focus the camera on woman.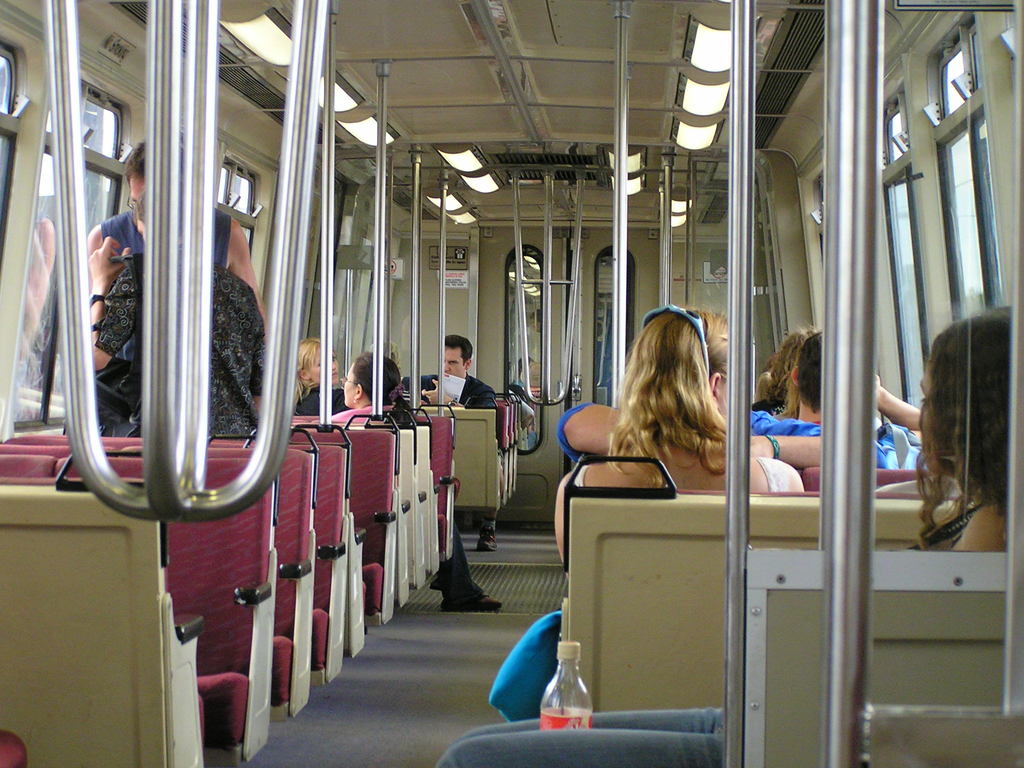
Focus region: select_region(326, 352, 413, 426).
